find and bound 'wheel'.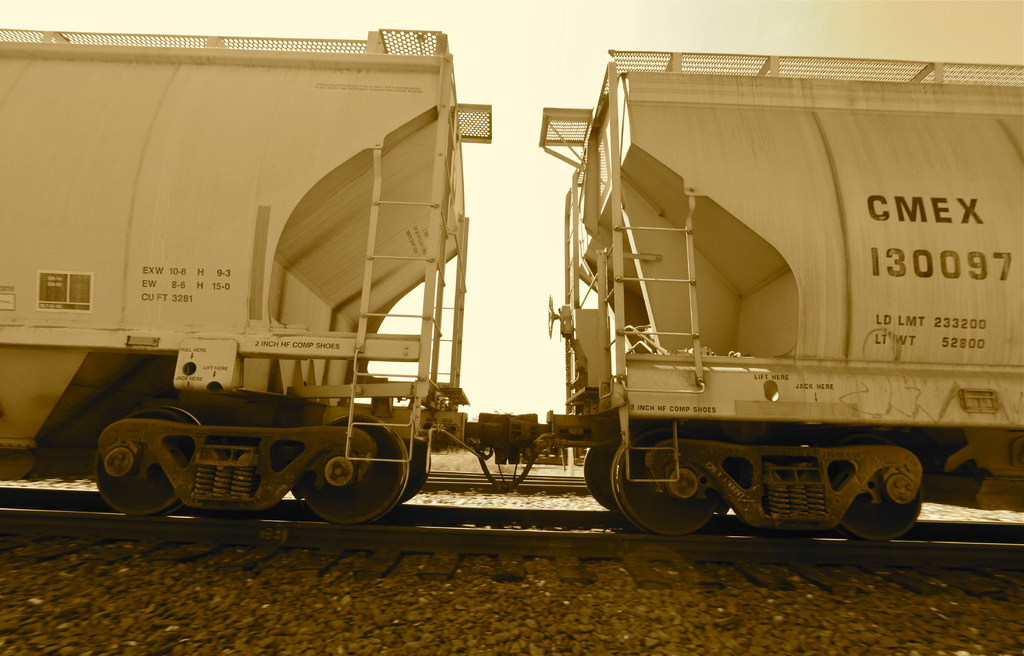
Bound: [left=614, top=426, right=723, bottom=540].
